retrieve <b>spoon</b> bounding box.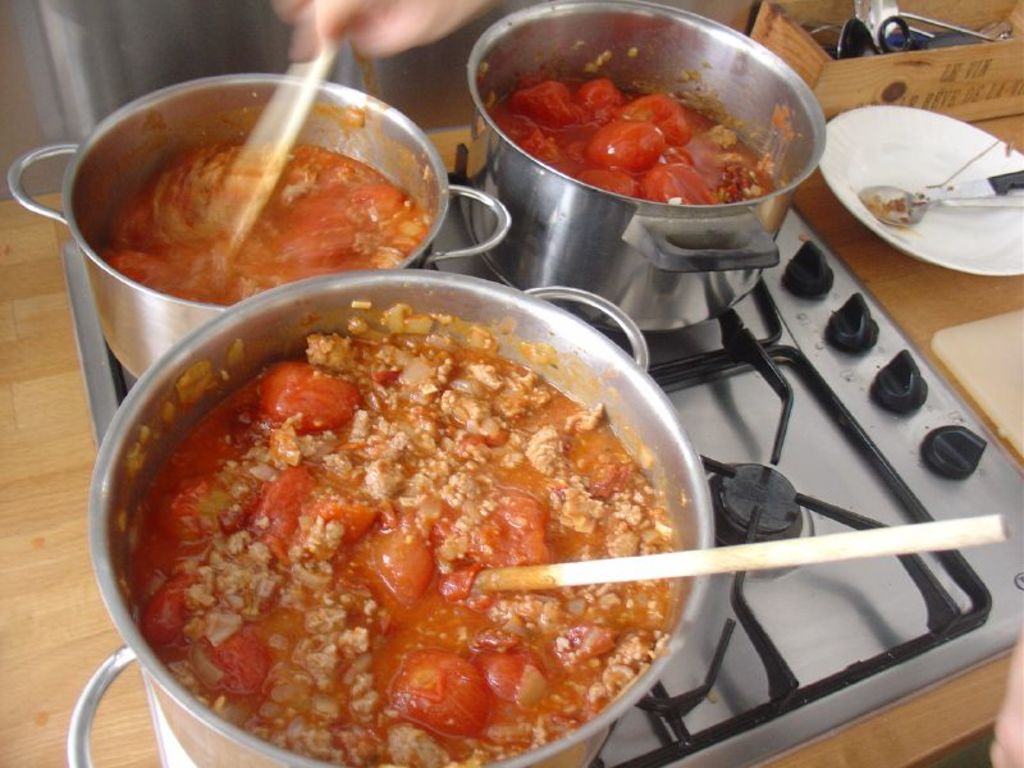
Bounding box: left=855, top=183, right=1023, bottom=225.
